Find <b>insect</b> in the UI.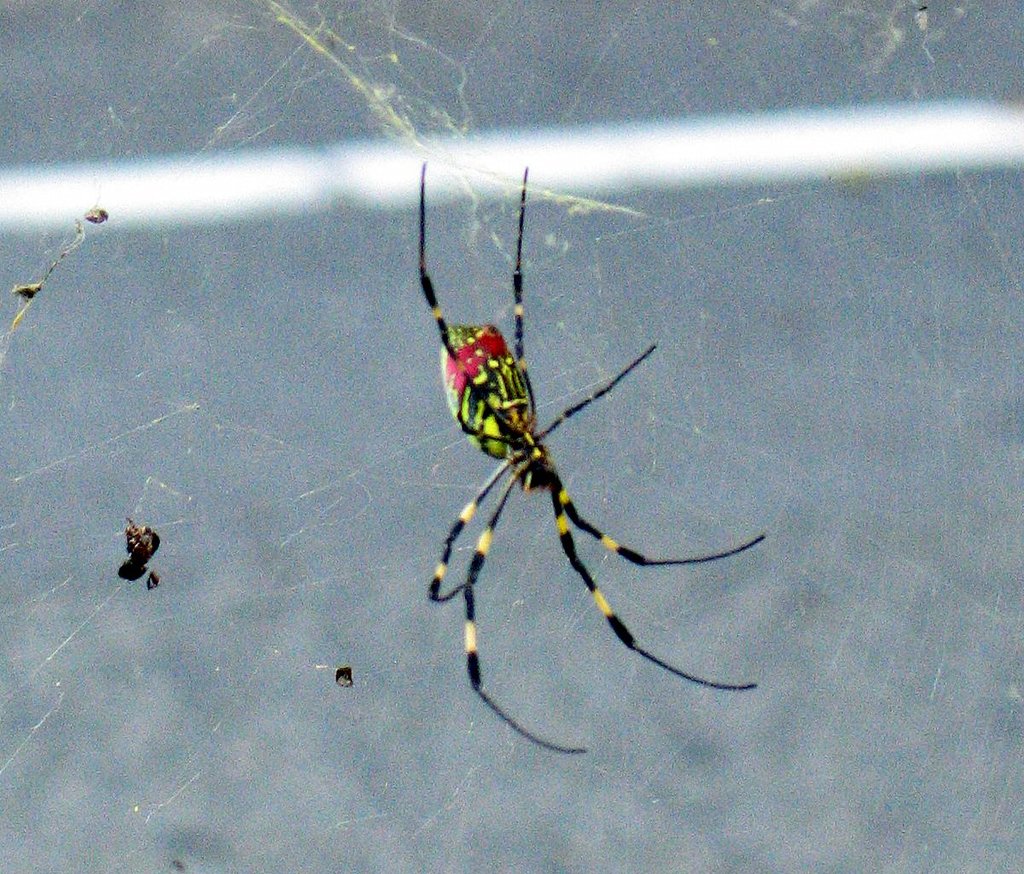
UI element at {"x1": 116, "y1": 526, "x2": 161, "y2": 582}.
